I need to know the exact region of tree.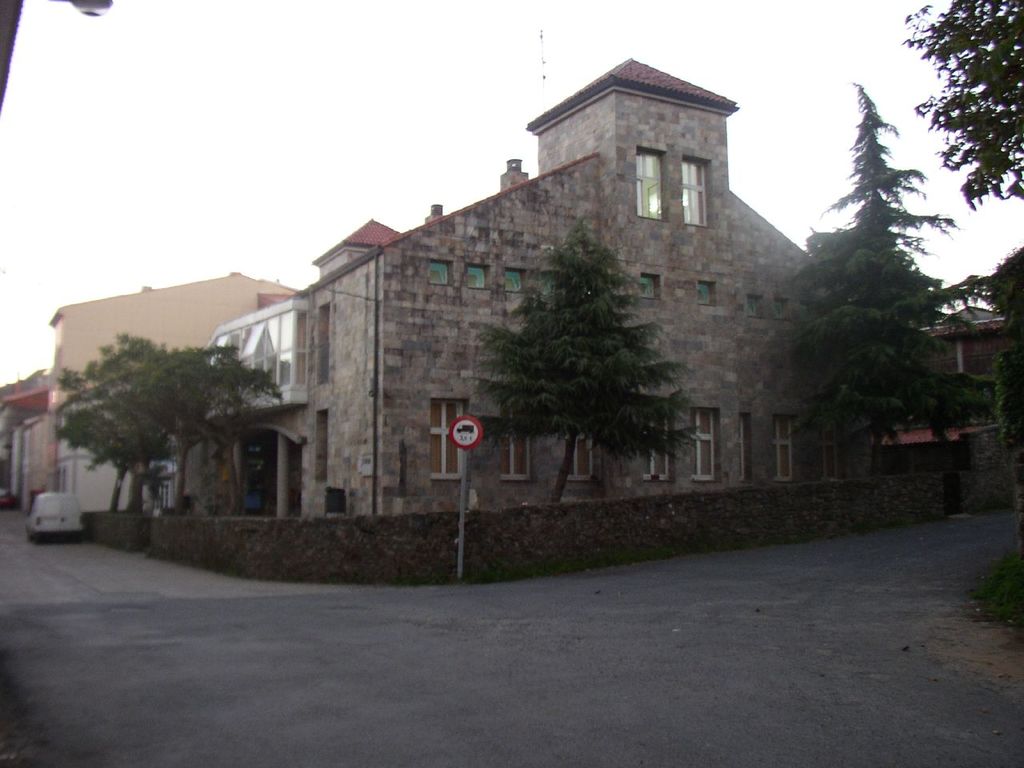
Region: Rect(114, 338, 246, 528).
